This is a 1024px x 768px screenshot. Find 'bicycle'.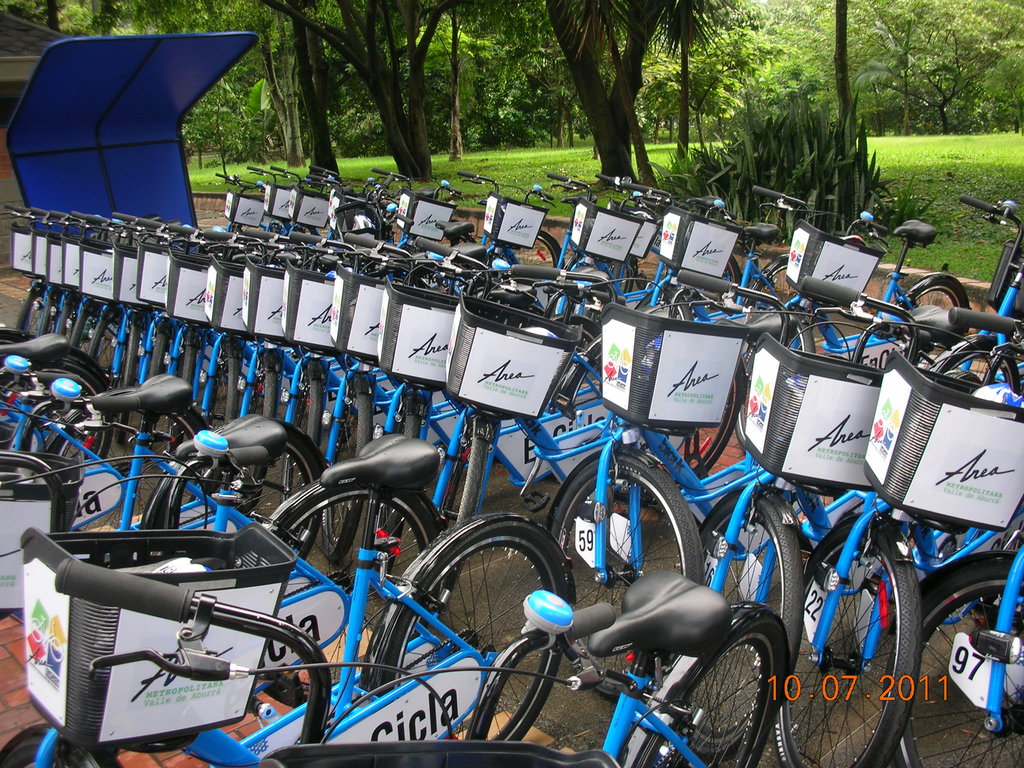
Bounding box: [x1=447, y1=170, x2=567, y2=275].
